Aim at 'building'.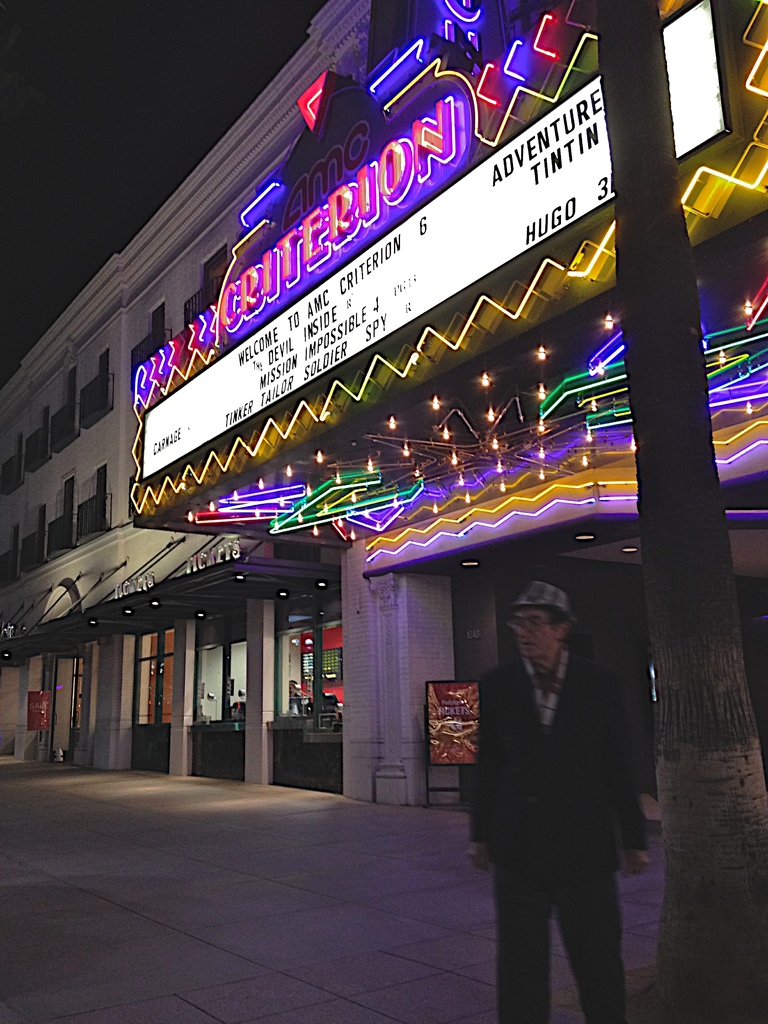
Aimed at (x1=0, y1=0, x2=767, y2=833).
